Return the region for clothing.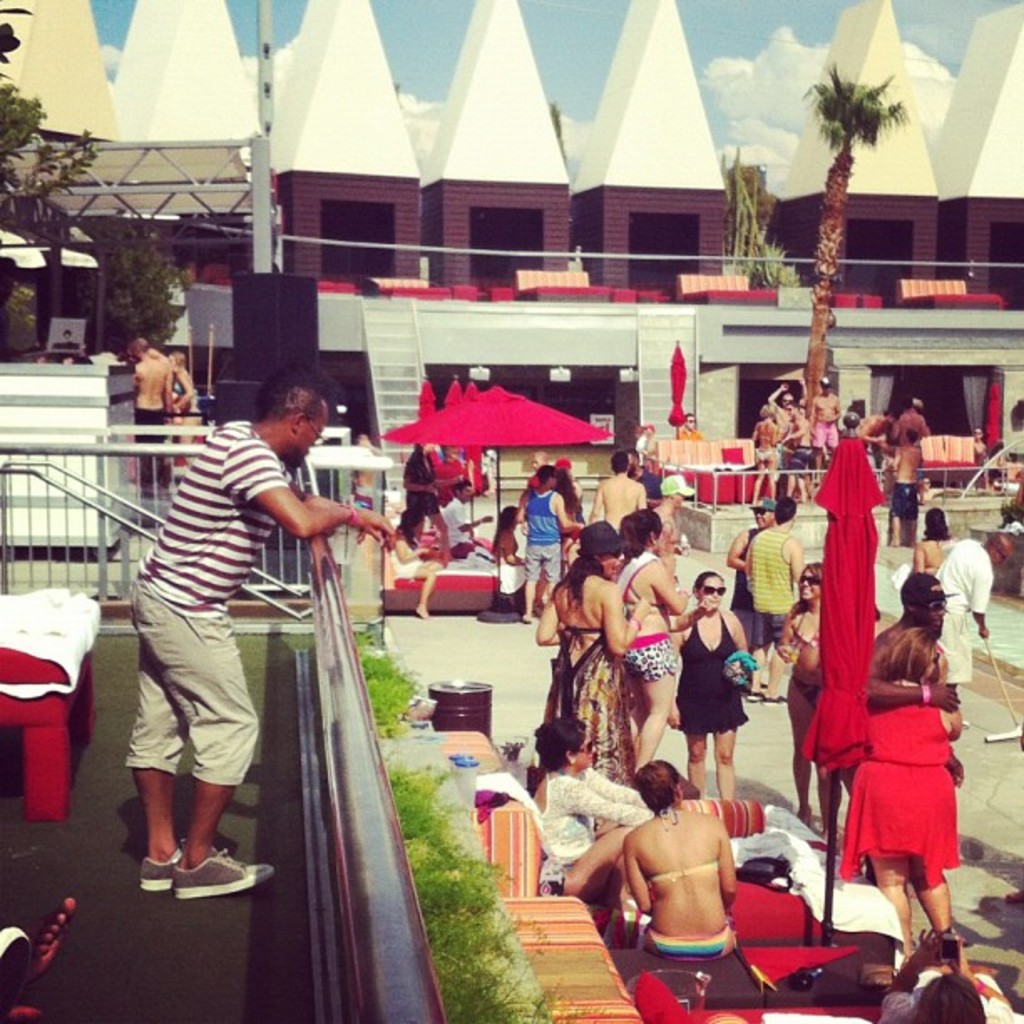
locate(487, 547, 529, 602).
